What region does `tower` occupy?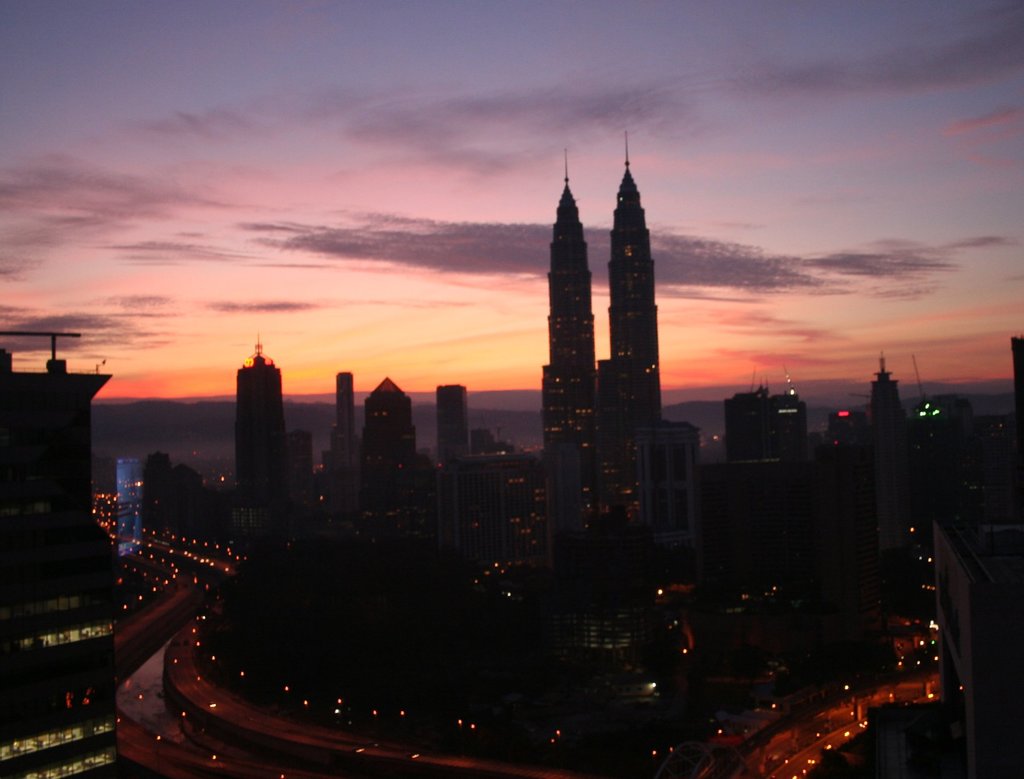
box=[360, 373, 415, 490].
